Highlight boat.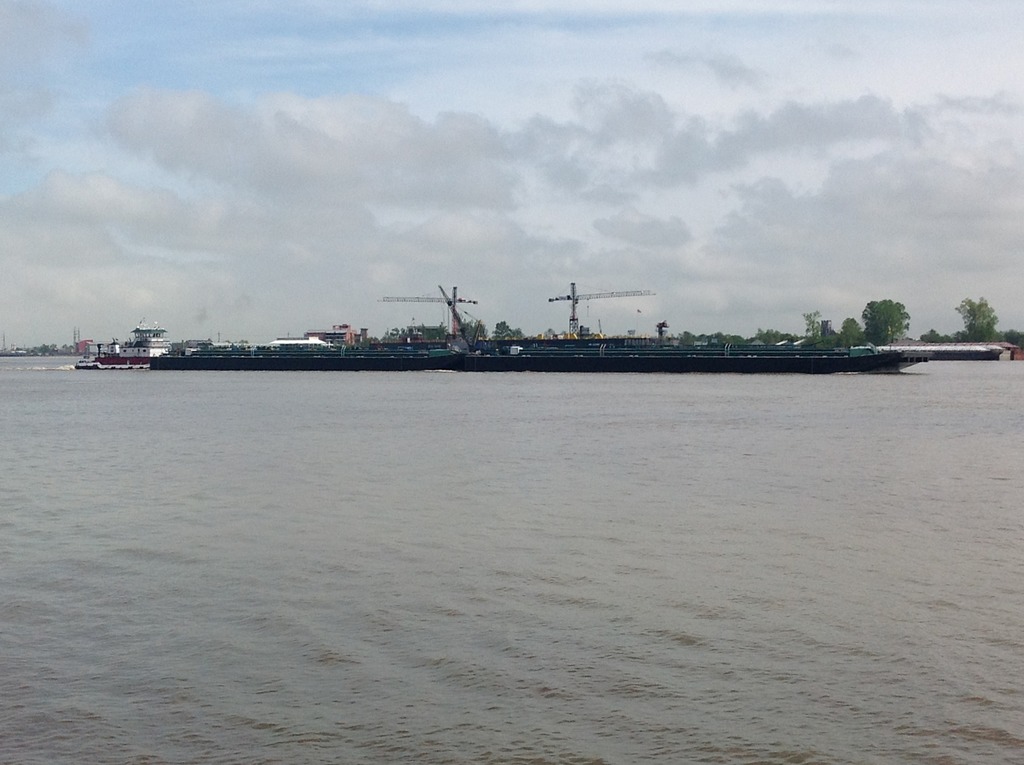
Highlighted region: [90, 323, 165, 364].
